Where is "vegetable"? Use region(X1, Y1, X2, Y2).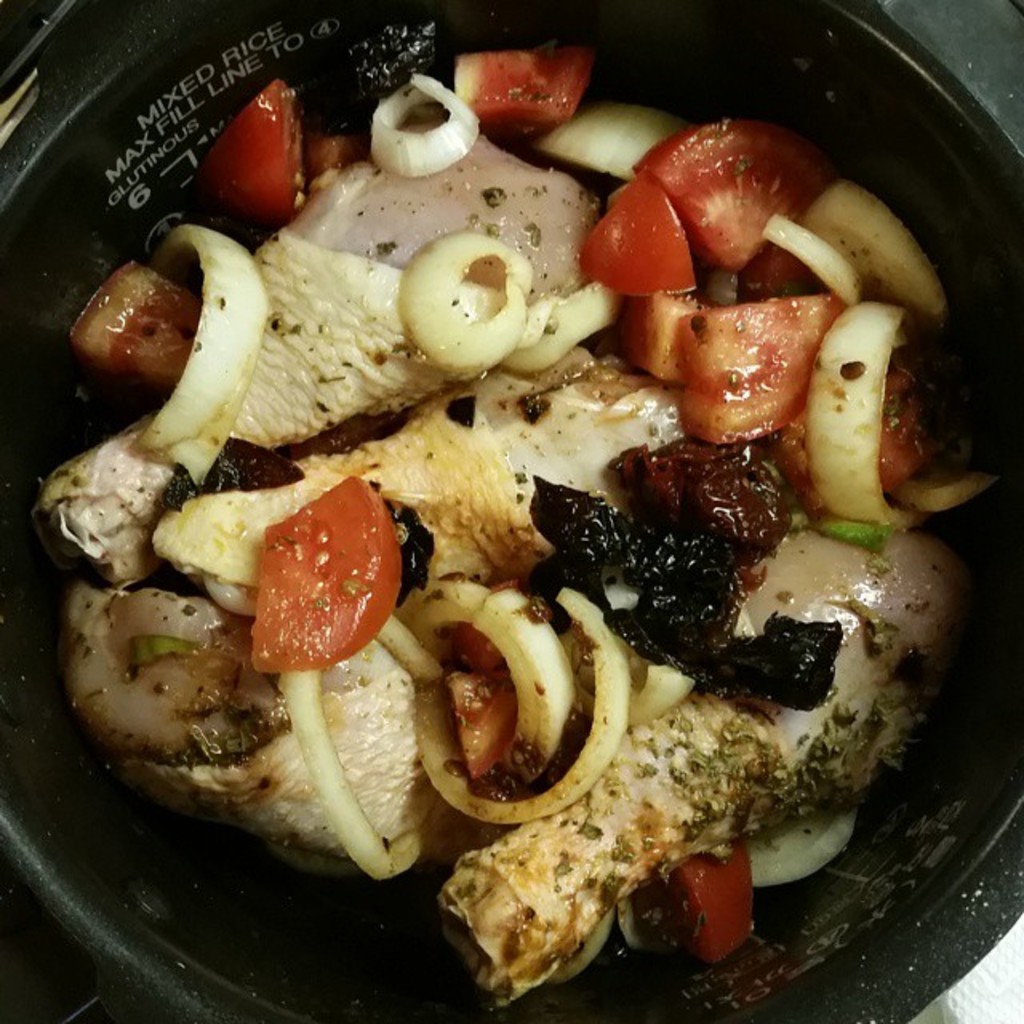
region(750, 811, 856, 890).
